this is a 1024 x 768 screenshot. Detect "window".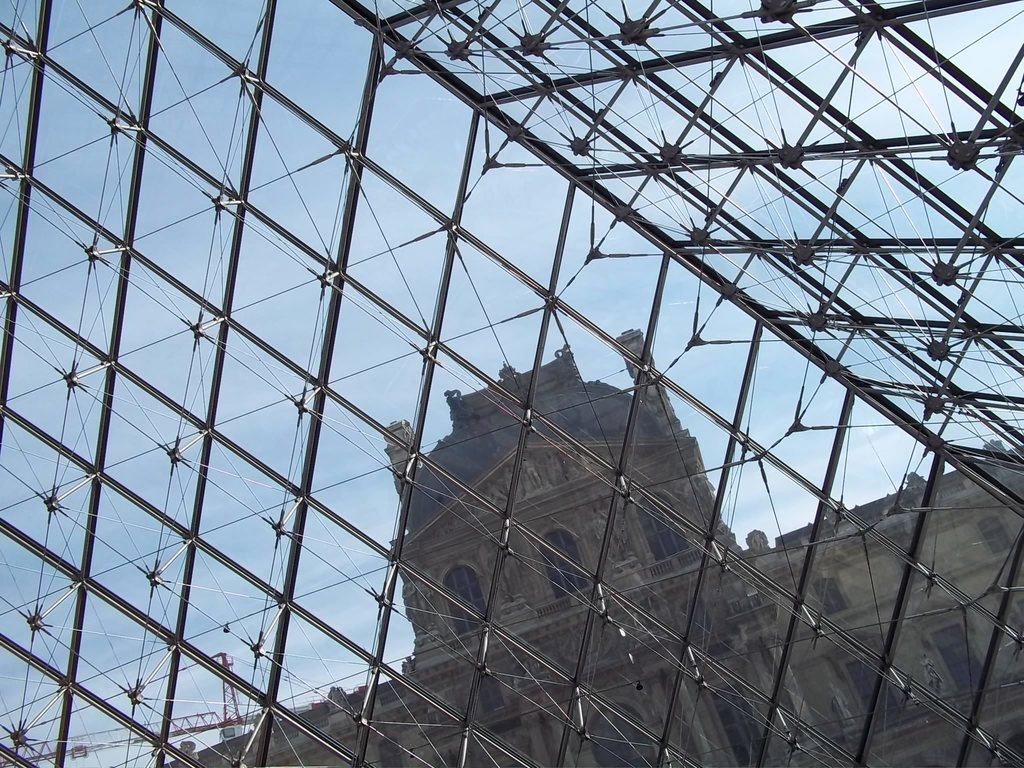
BBox(822, 637, 909, 720).
